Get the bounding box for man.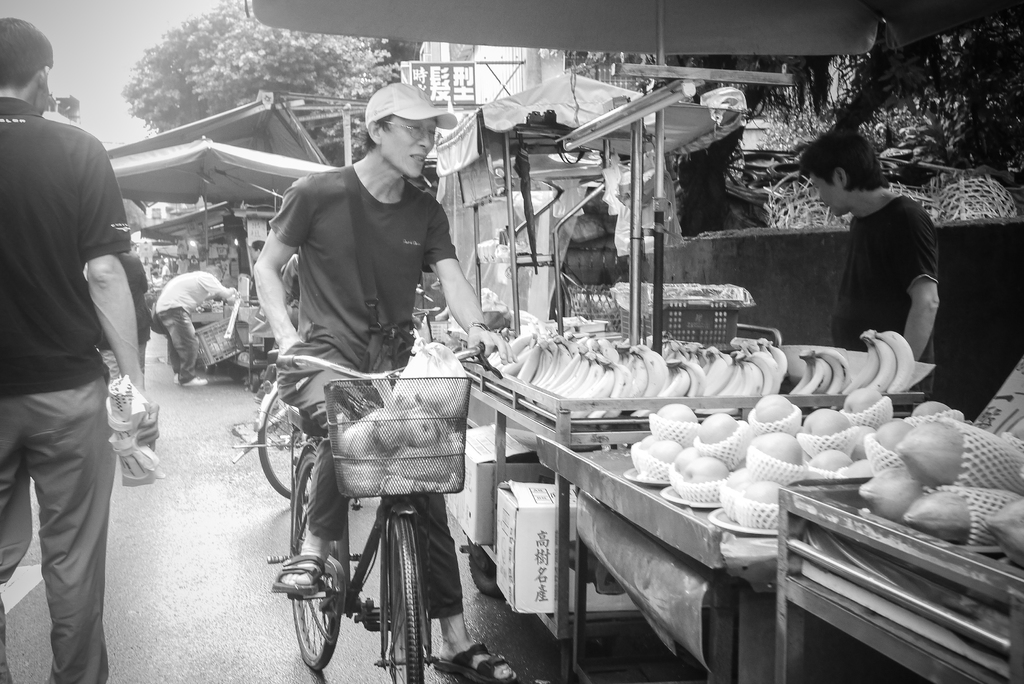
region(797, 125, 943, 404).
